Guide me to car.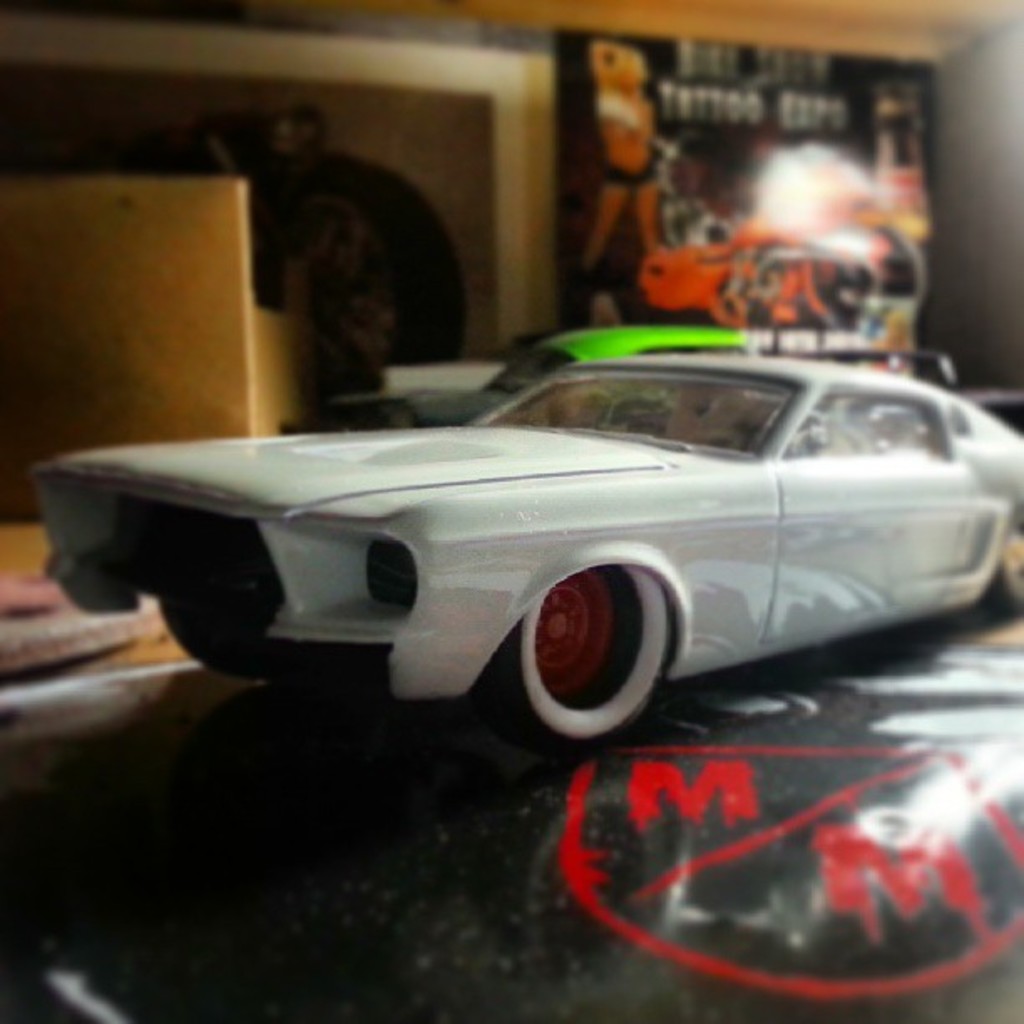
Guidance: locate(20, 351, 1022, 748).
